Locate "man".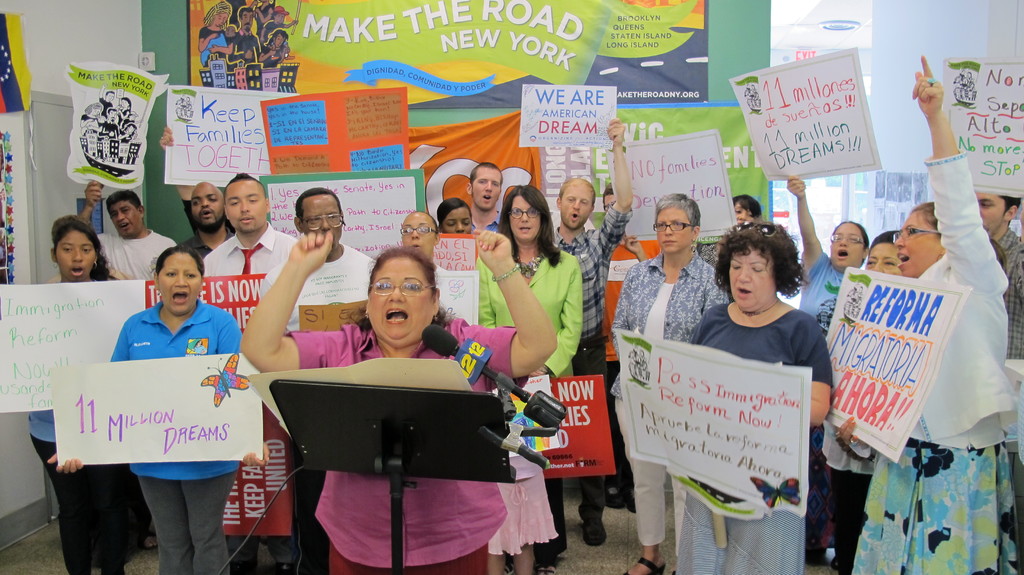
Bounding box: (202, 169, 307, 574).
